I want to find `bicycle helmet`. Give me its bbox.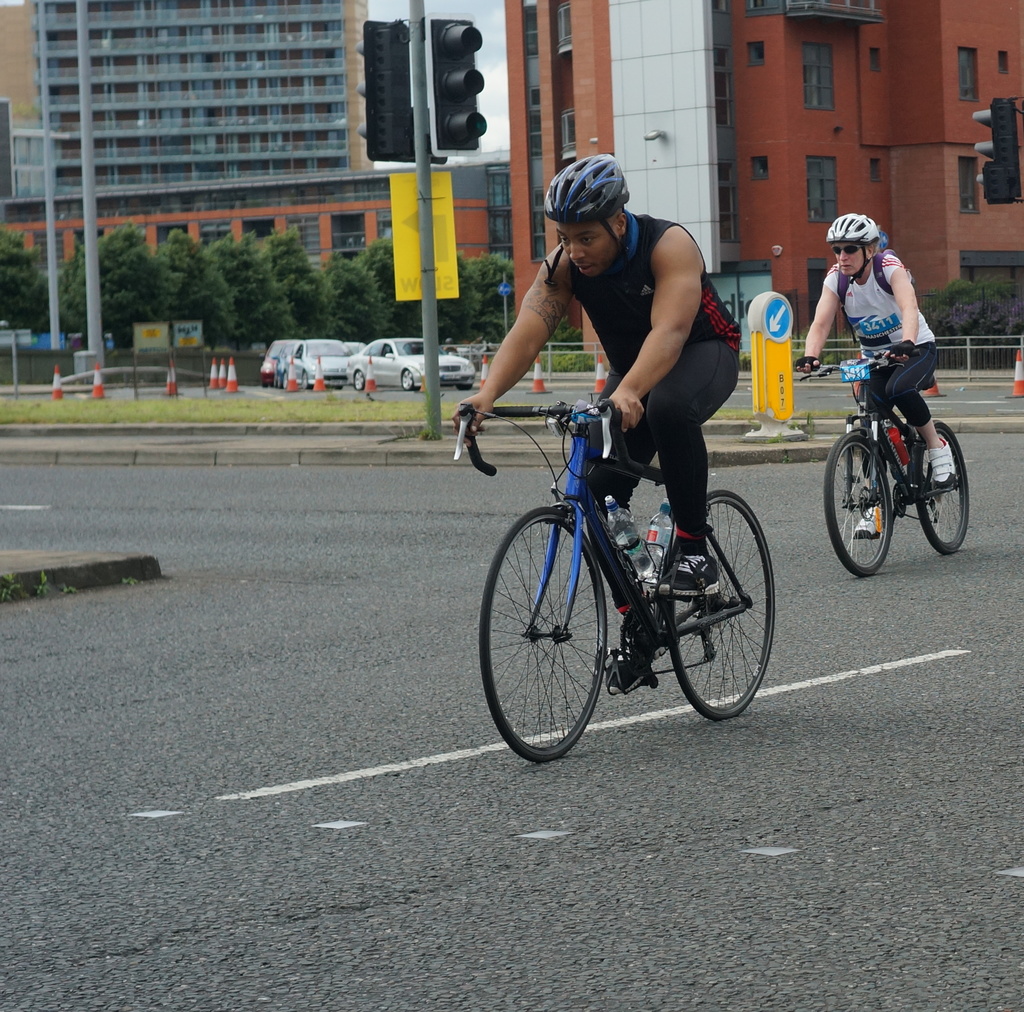
x1=831 y1=209 x2=877 y2=241.
